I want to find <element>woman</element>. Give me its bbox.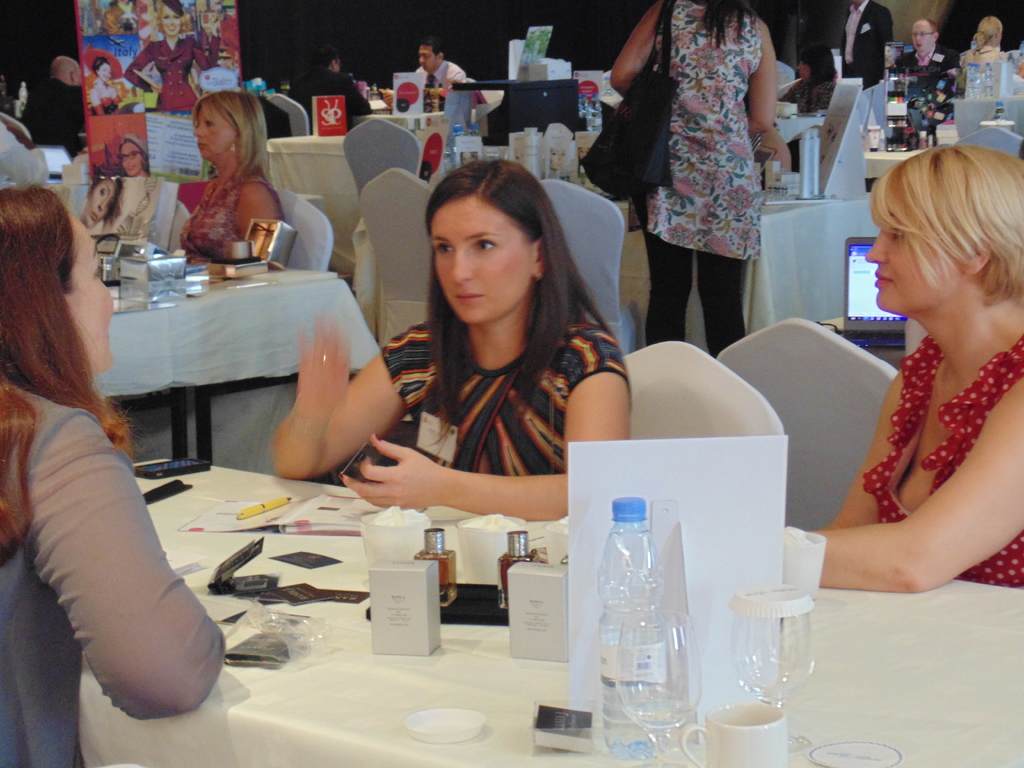
953,16,1009,94.
